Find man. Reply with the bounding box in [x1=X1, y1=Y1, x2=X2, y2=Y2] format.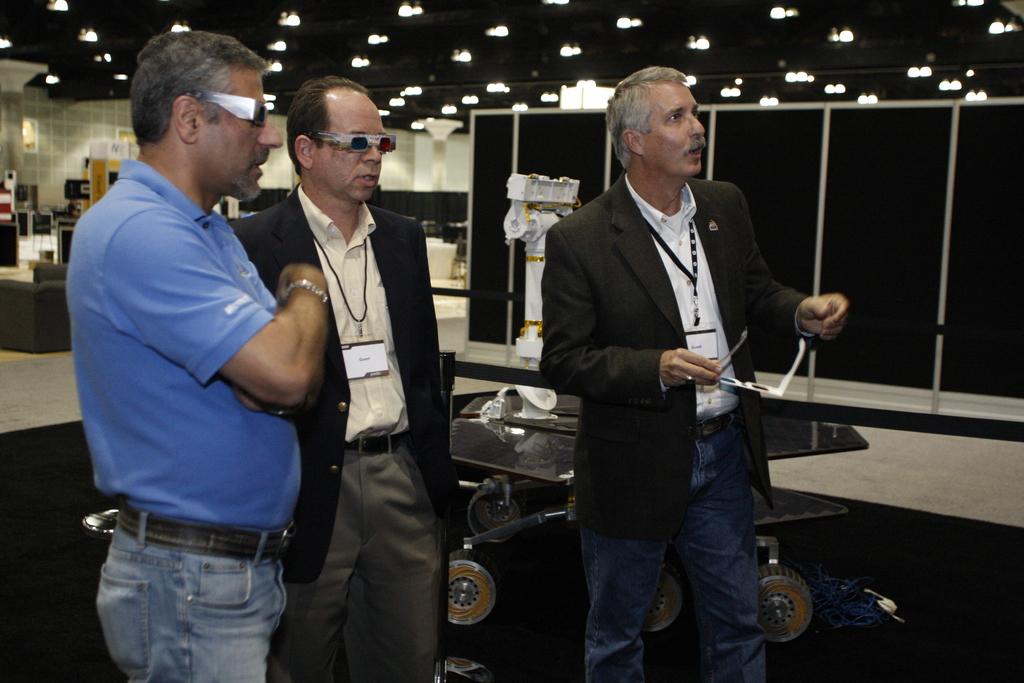
[x1=537, y1=72, x2=824, y2=672].
